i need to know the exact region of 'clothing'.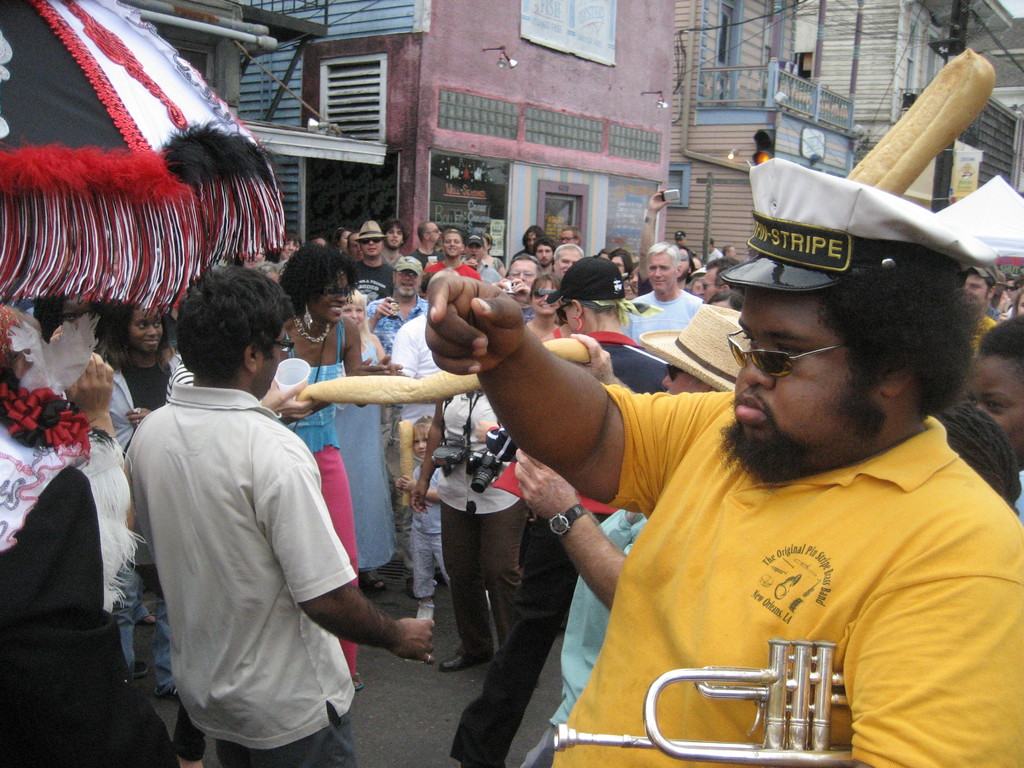
Region: BBox(0, 429, 126, 767).
